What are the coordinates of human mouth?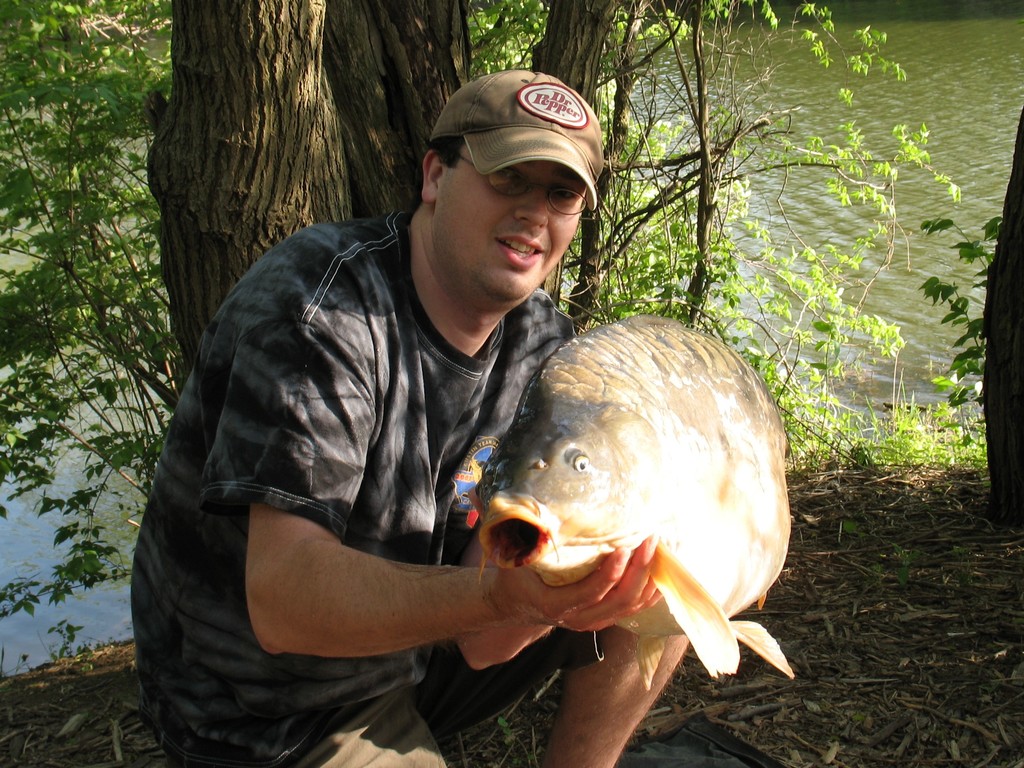
(492,233,544,271).
